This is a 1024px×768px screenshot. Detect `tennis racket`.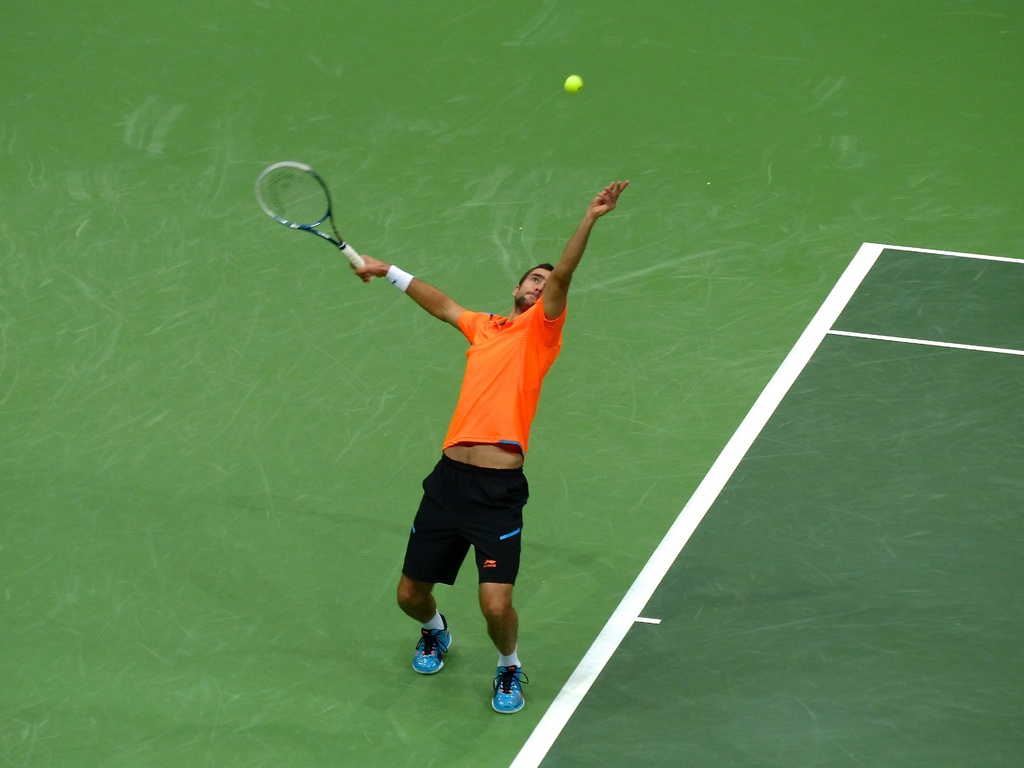
(255, 159, 372, 283).
